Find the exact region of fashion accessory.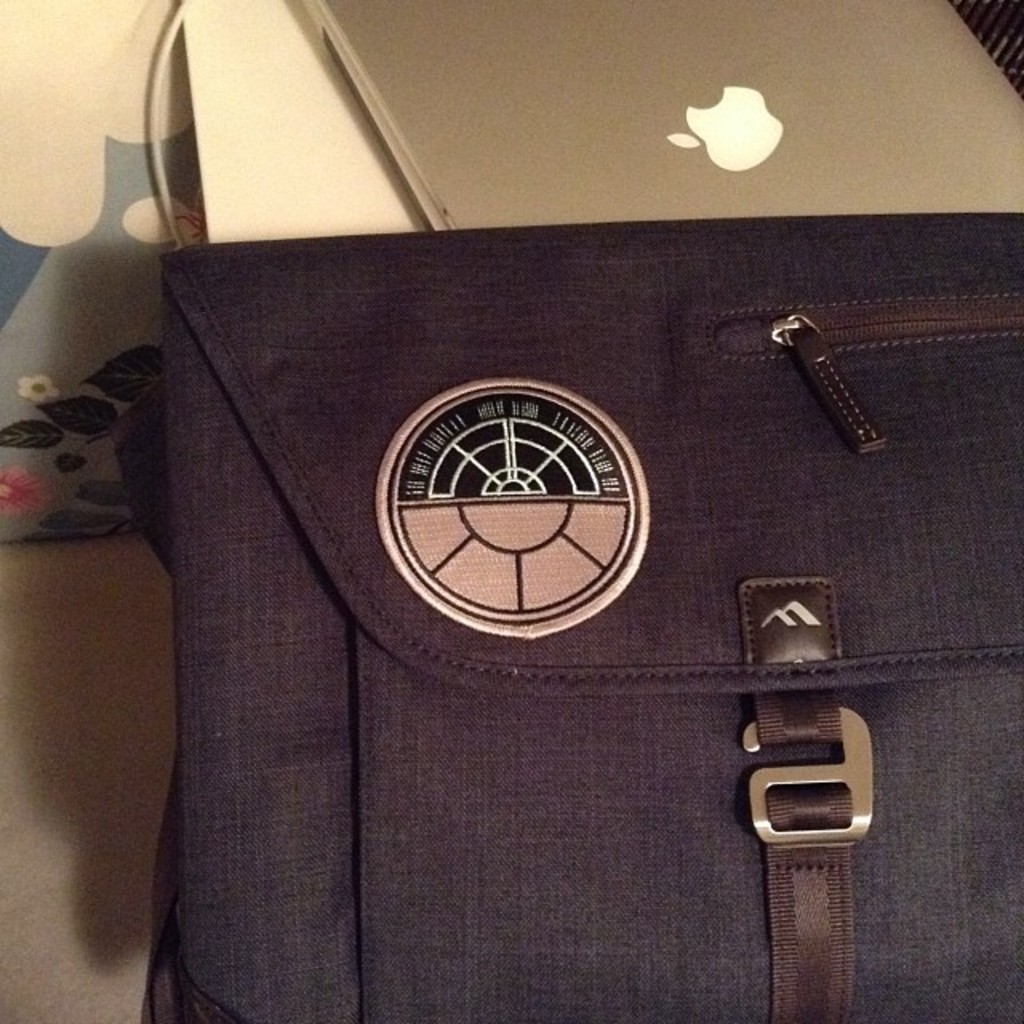
Exact region: [left=109, top=208, right=1022, bottom=1022].
